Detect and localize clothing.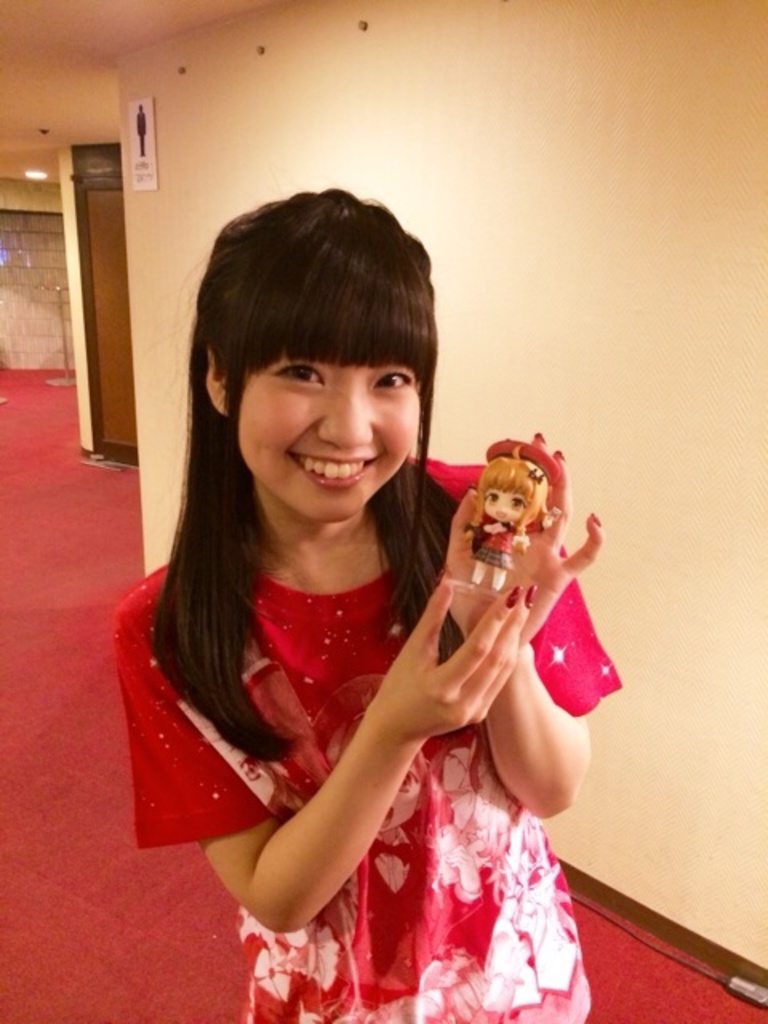
Localized at <box>186,618,613,982</box>.
